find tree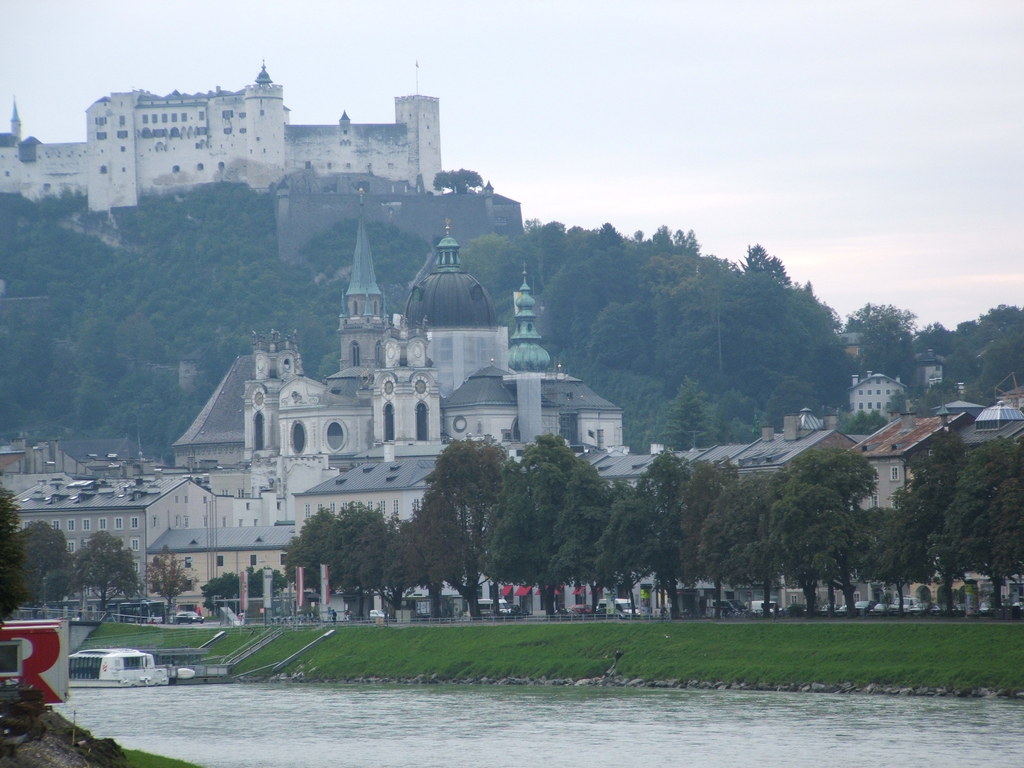
72, 519, 148, 618
